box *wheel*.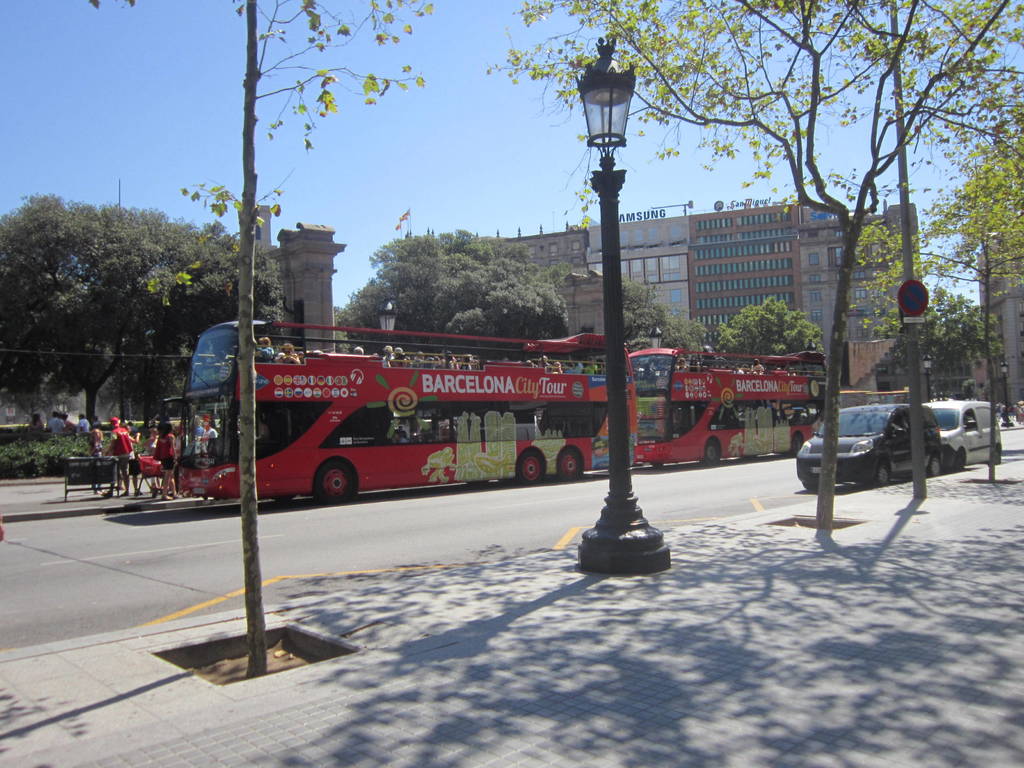
(791, 432, 803, 456).
